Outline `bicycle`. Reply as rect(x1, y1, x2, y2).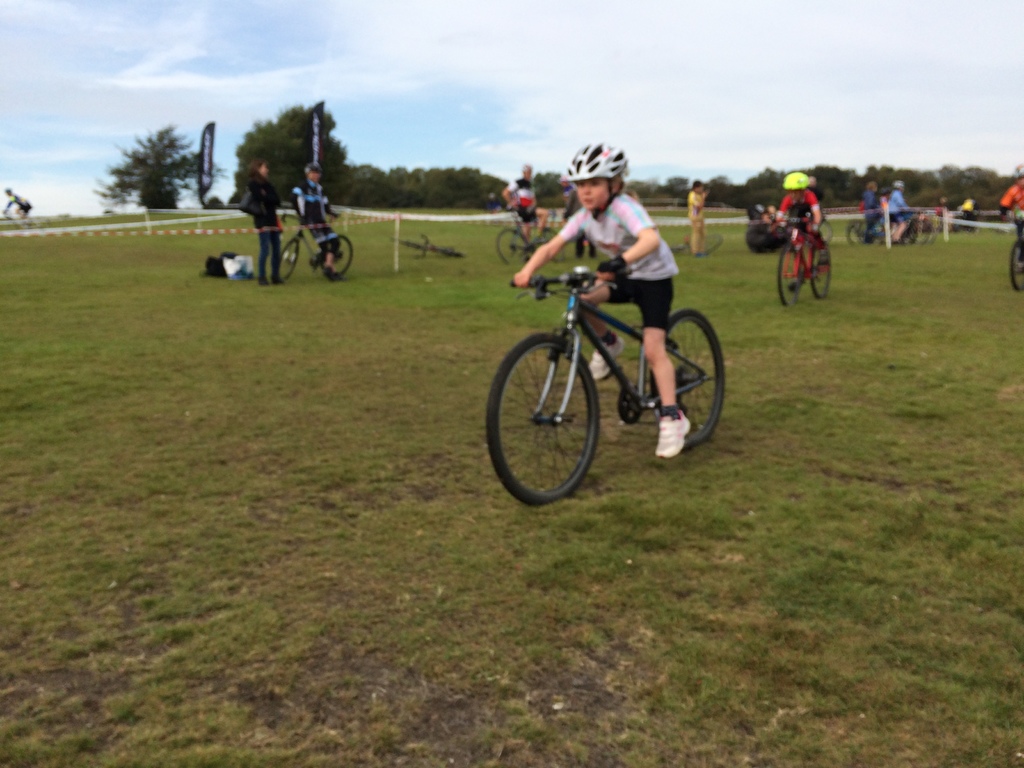
rect(494, 214, 563, 263).
